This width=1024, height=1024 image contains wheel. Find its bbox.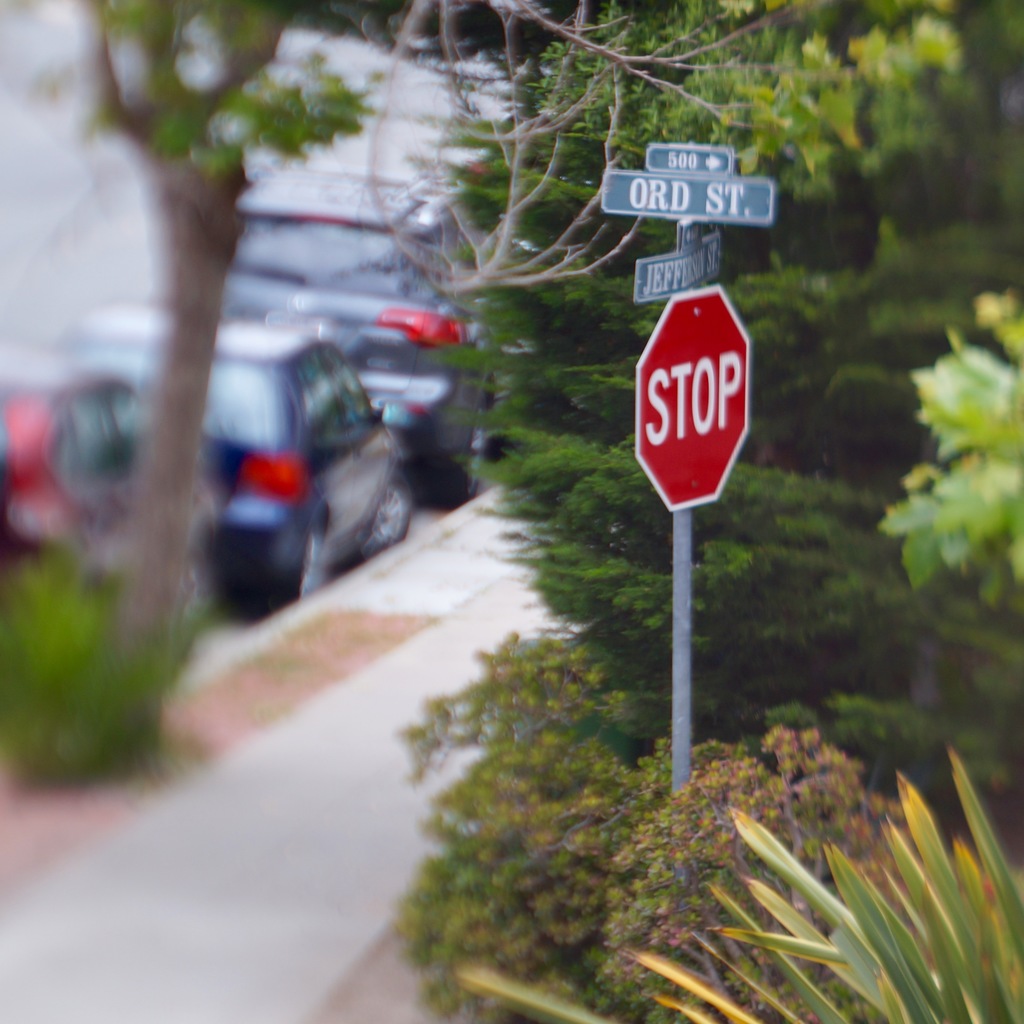
(left=366, top=475, right=415, bottom=549).
